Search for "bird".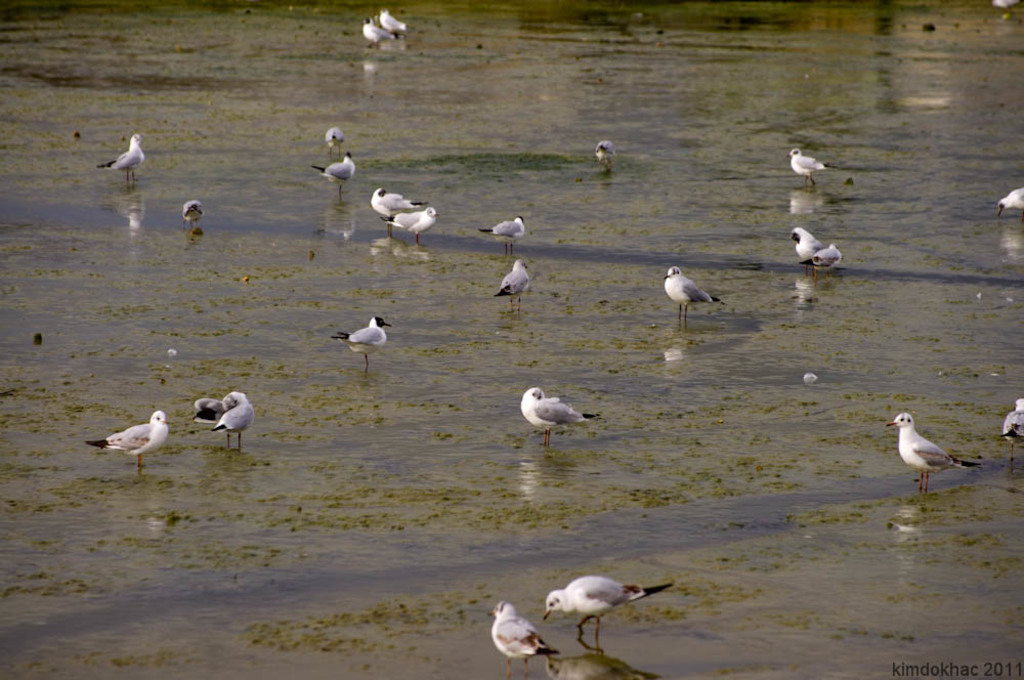
Found at select_region(88, 130, 152, 177).
